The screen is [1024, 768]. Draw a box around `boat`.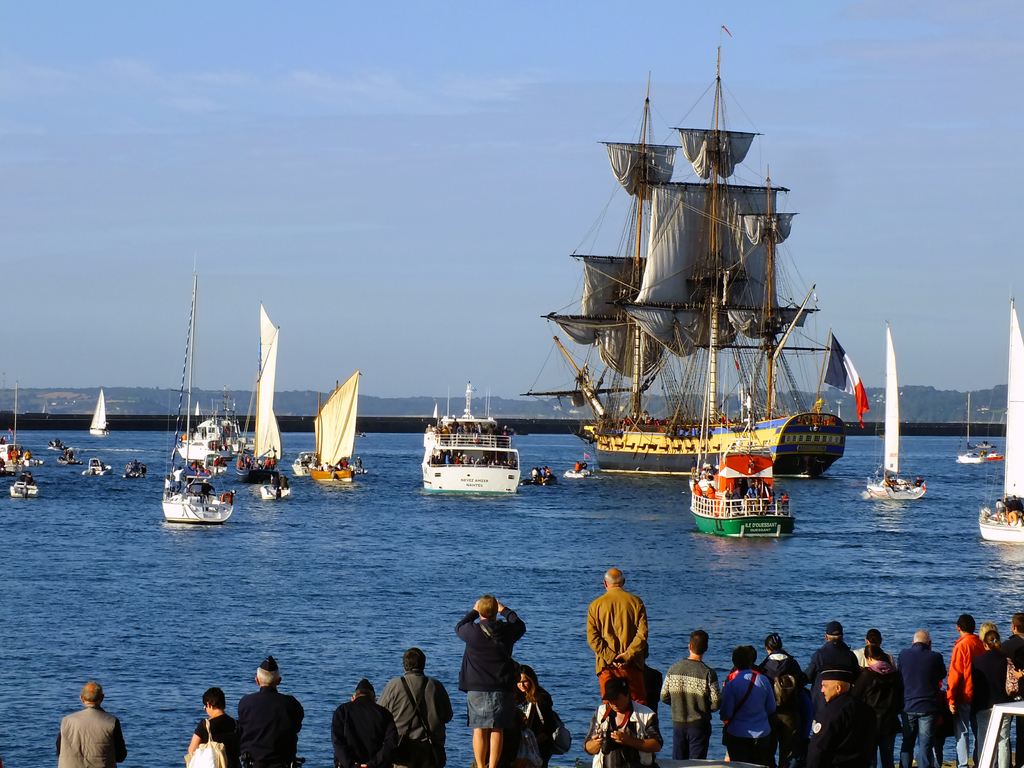
box(525, 463, 561, 495).
